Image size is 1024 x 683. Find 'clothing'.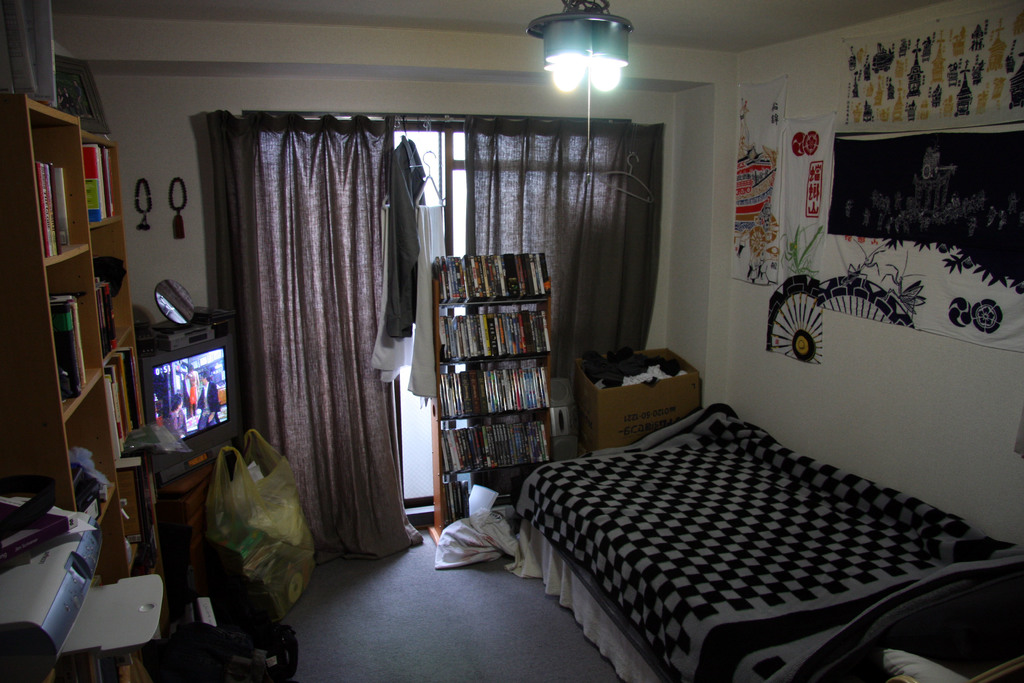
detection(385, 135, 426, 339).
